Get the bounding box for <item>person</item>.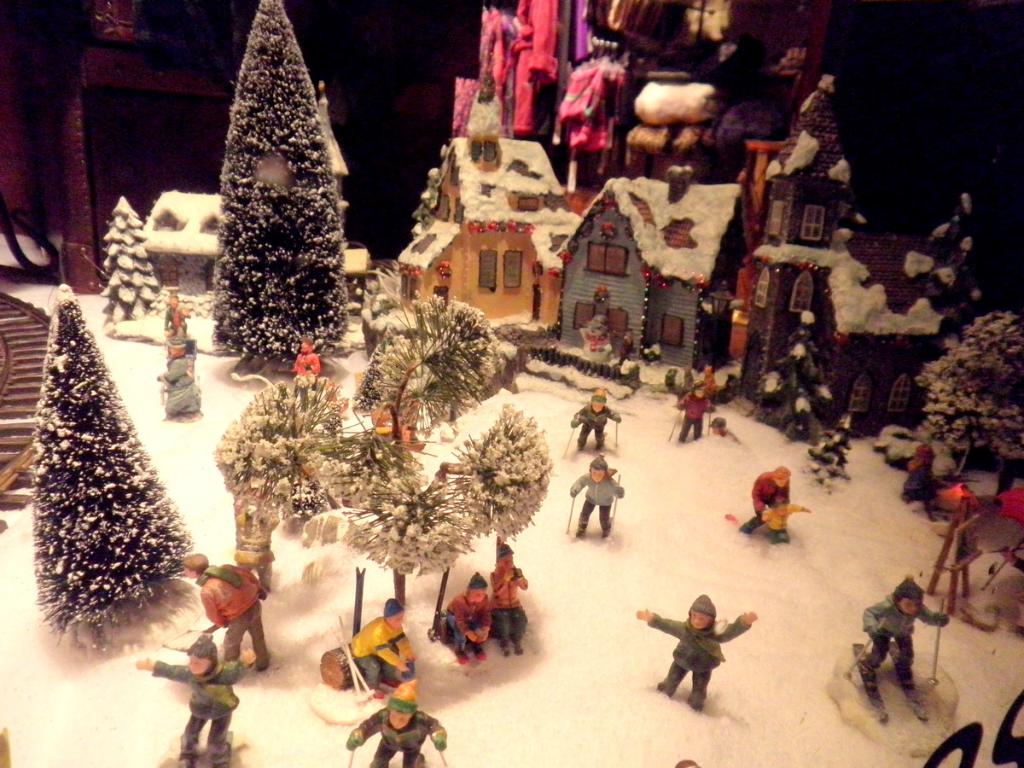
box(171, 554, 266, 675).
